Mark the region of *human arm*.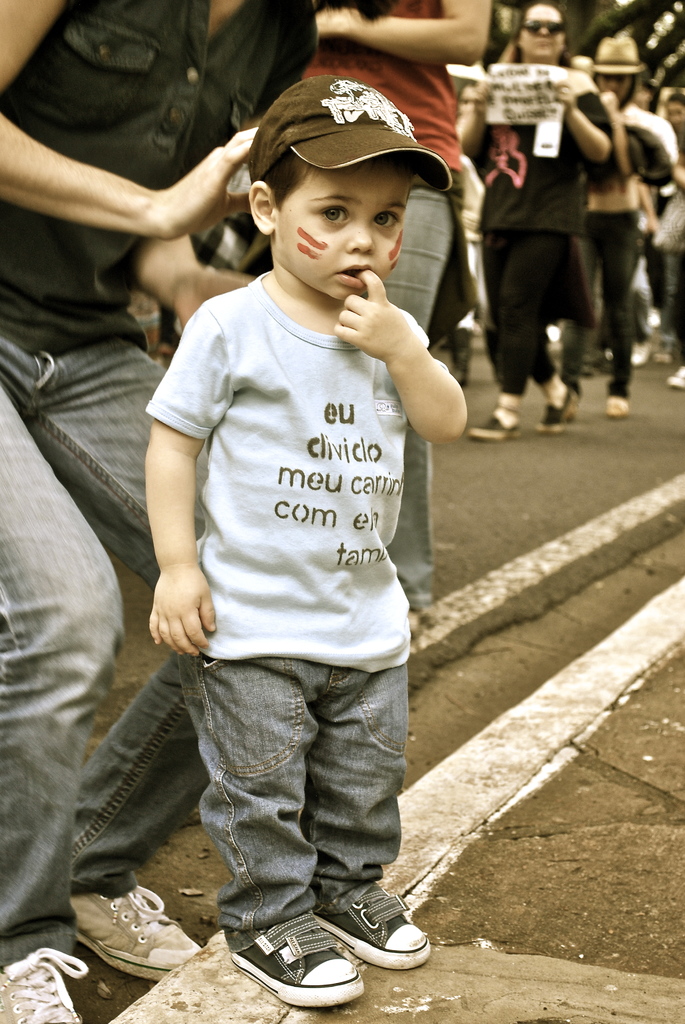
Region: 314, 0, 487, 63.
